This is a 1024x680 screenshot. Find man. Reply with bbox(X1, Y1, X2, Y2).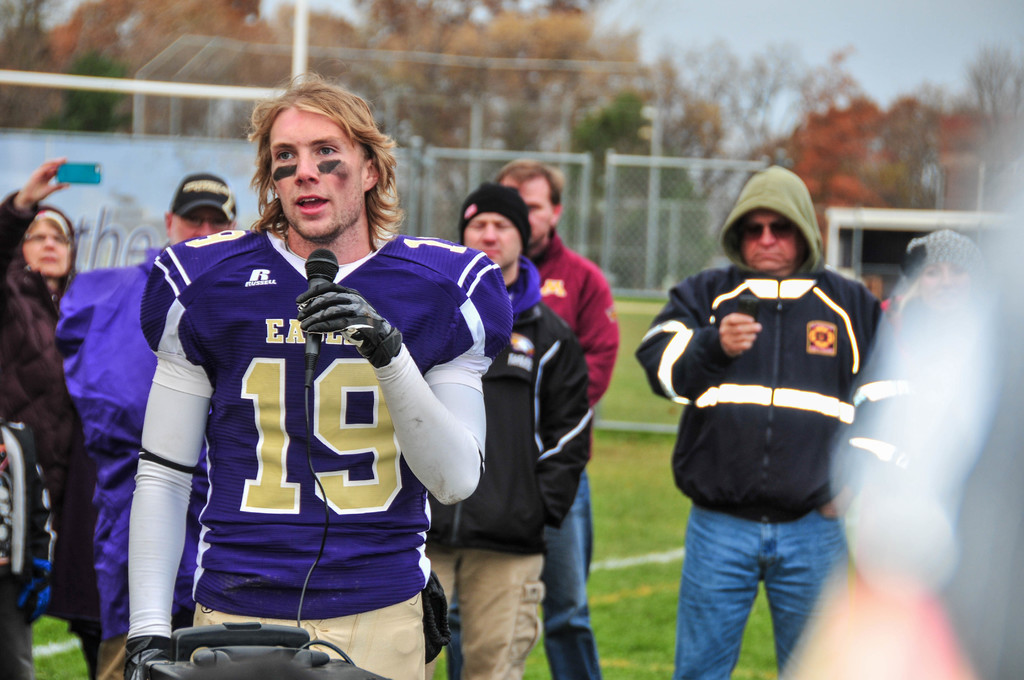
bbox(428, 179, 590, 679).
